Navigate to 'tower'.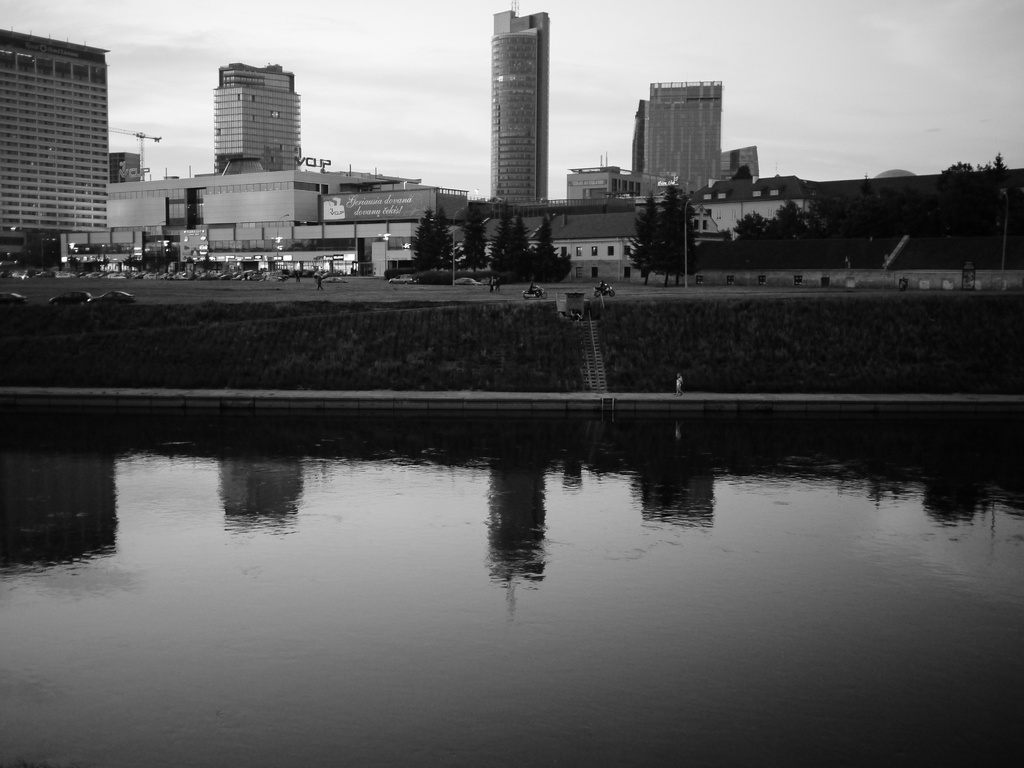
Navigation target: [left=629, top=74, right=728, bottom=207].
